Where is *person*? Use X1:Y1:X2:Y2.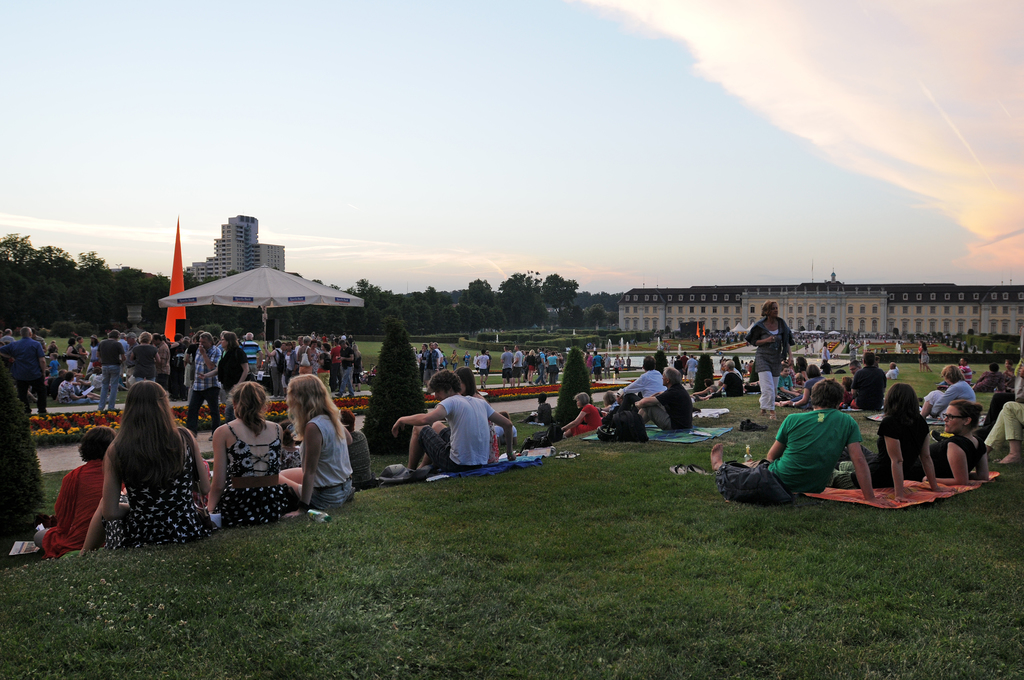
531:396:549:425.
